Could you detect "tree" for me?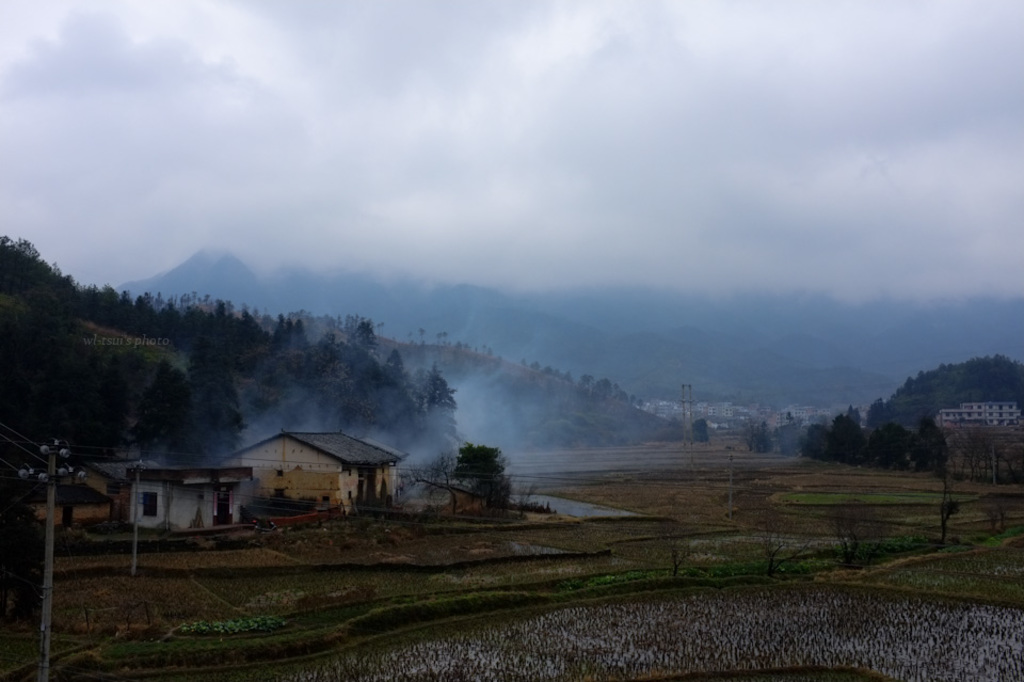
Detection result: locate(870, 426, 915, 469).
